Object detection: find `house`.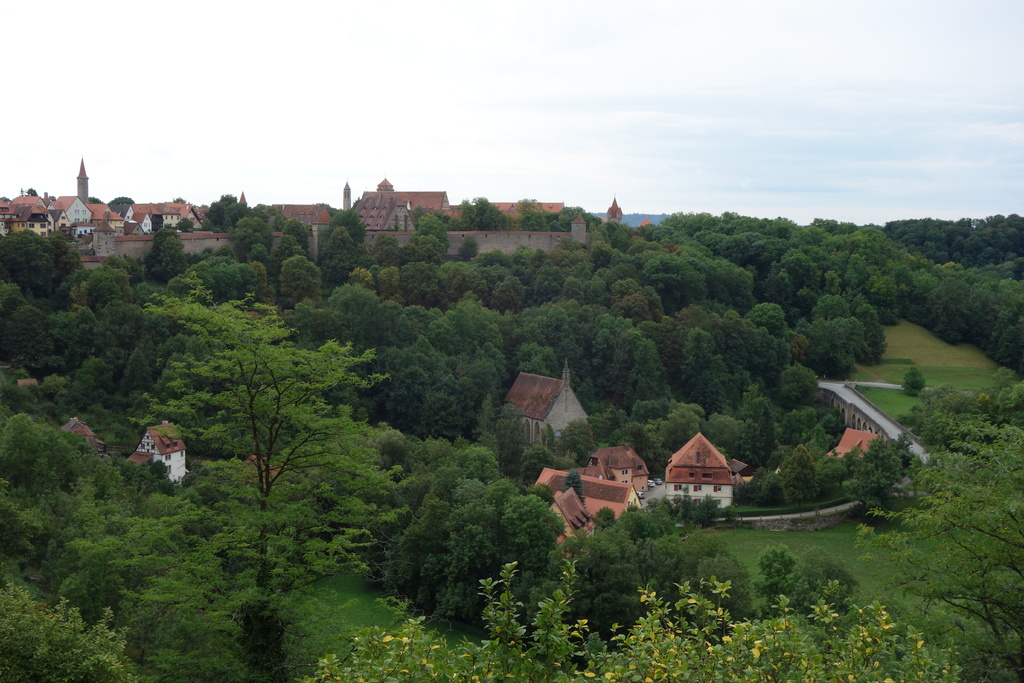
detection(120, 202, 199, 236).
